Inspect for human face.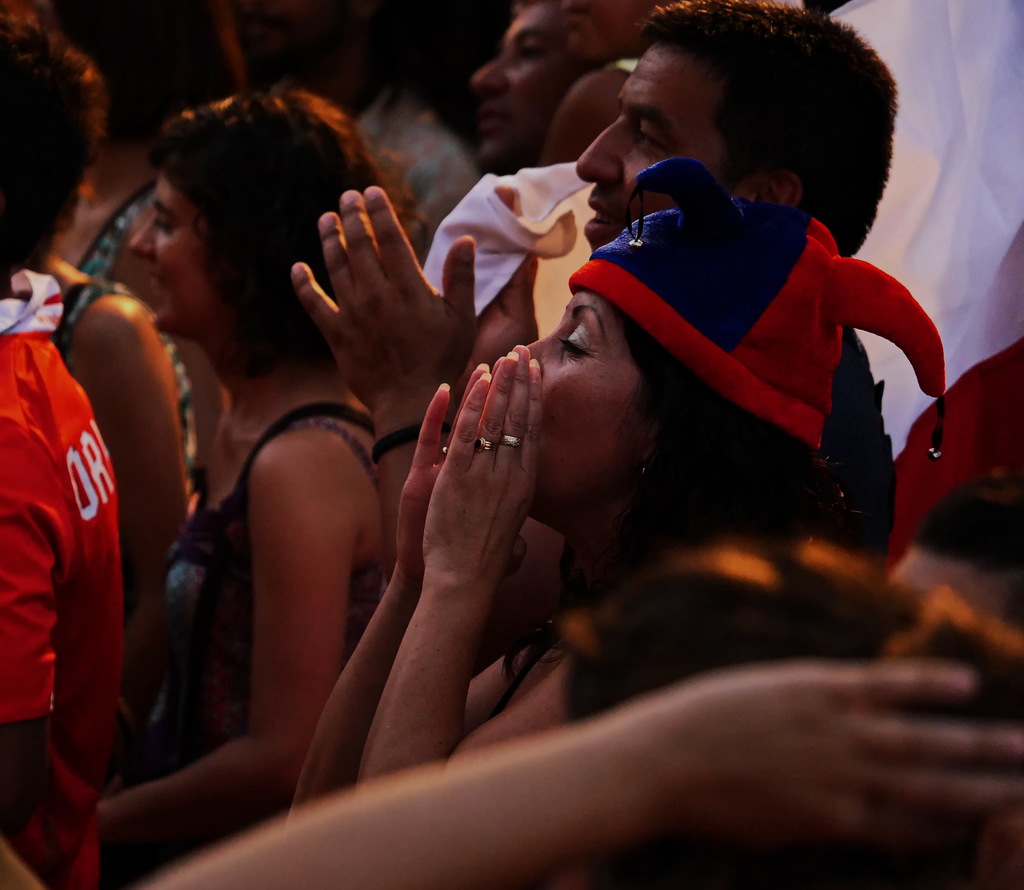
Inspection: [left=471, top=19, right=593, bottom=169].
